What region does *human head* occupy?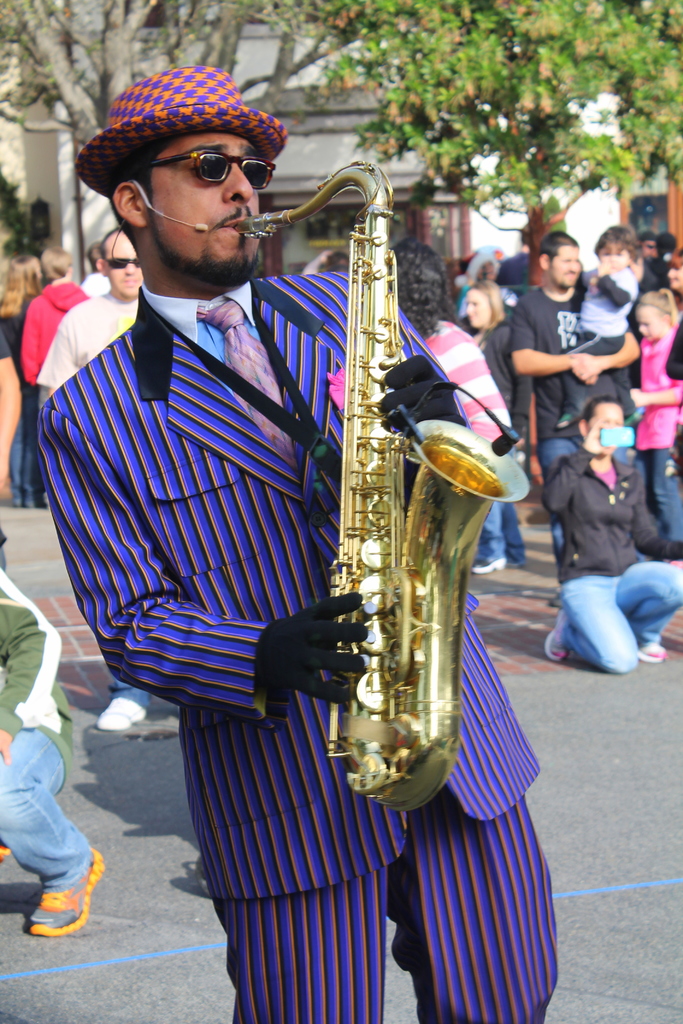
323,253,353,272.
